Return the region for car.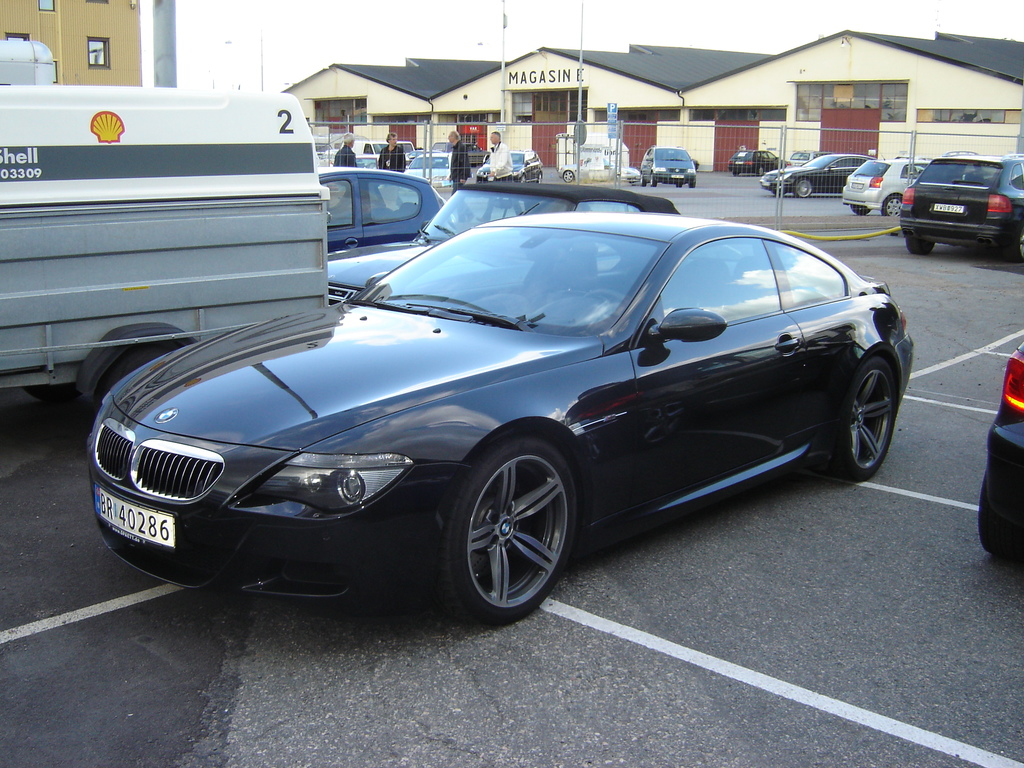
x1=760, y1=154, x2=883, y2=199.
